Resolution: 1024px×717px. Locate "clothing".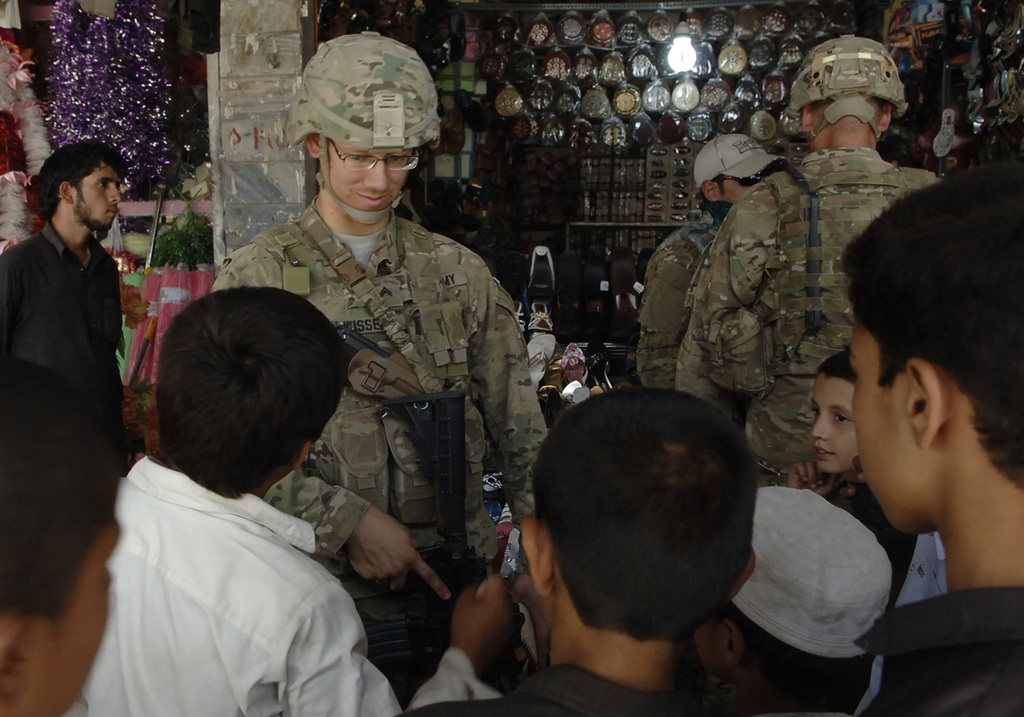
select_region(397, 665, 700, 716).
